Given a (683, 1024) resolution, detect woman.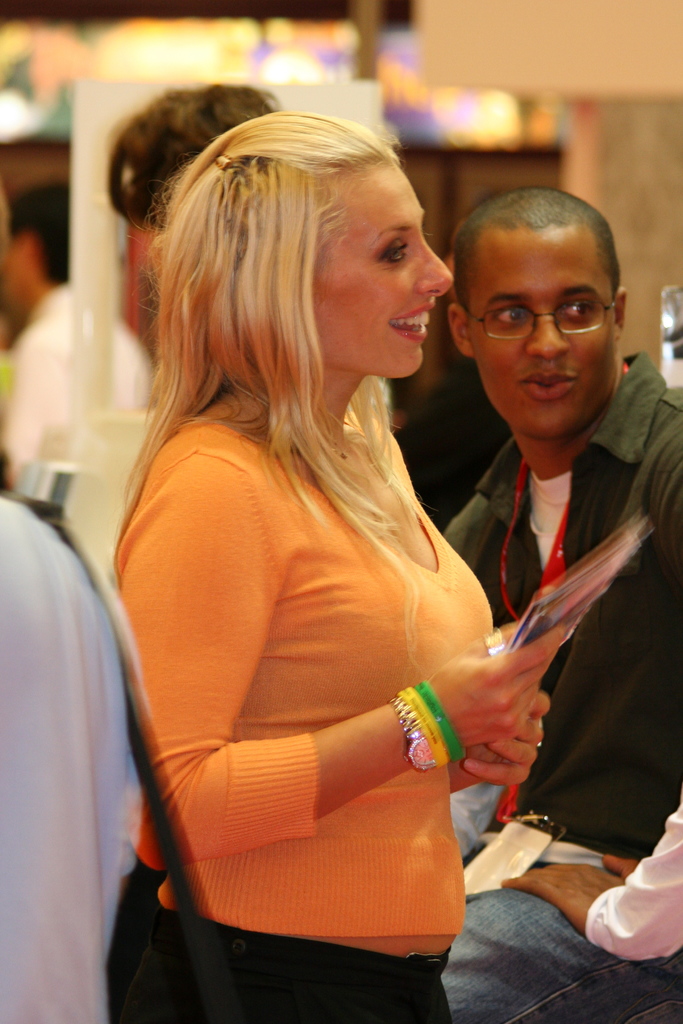
Rect(102, 83, 541, 990).
